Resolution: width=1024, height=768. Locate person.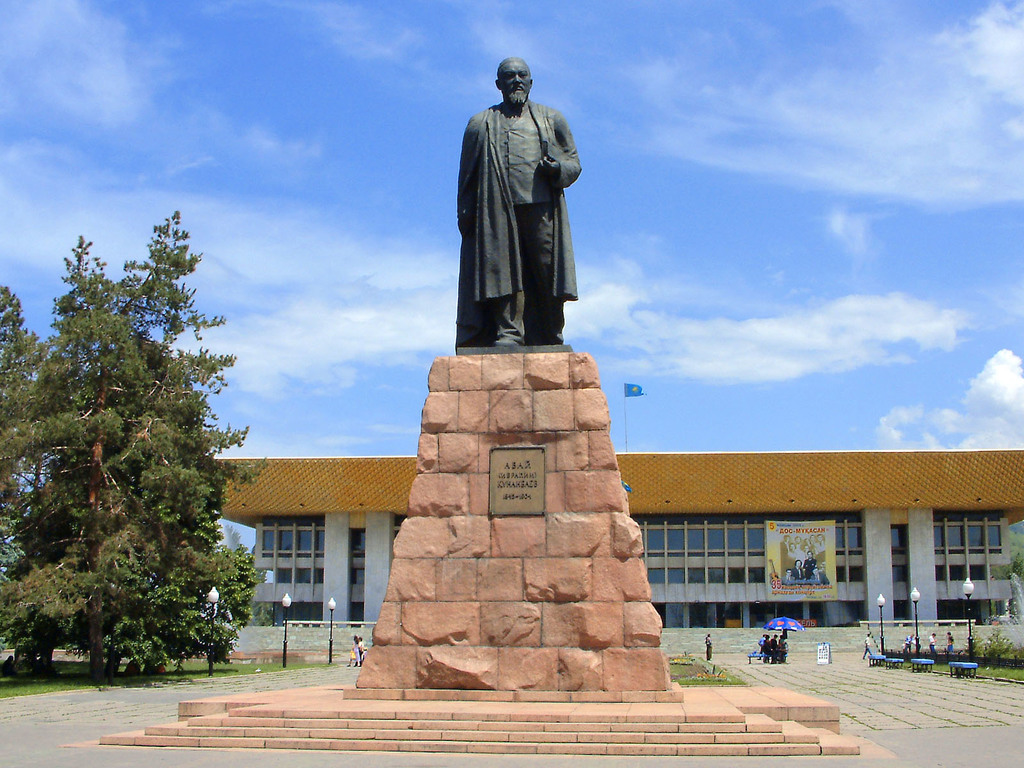
rect(0, 653, 29, 675).
